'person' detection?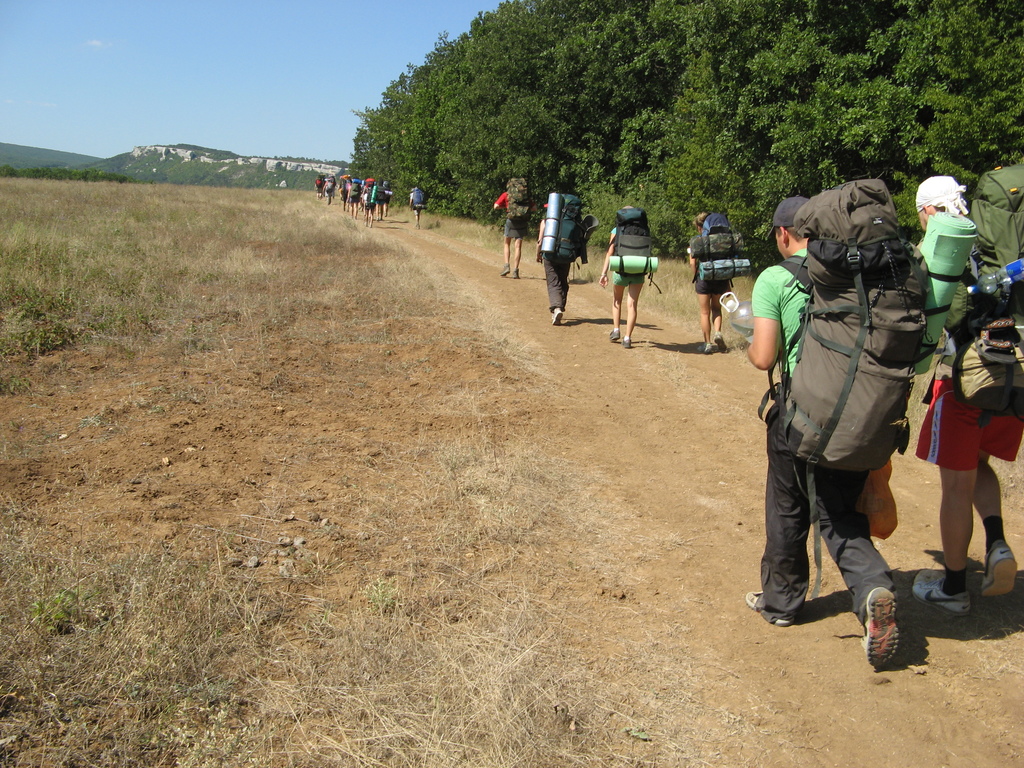
select_region(332, 168, 337, 206)
